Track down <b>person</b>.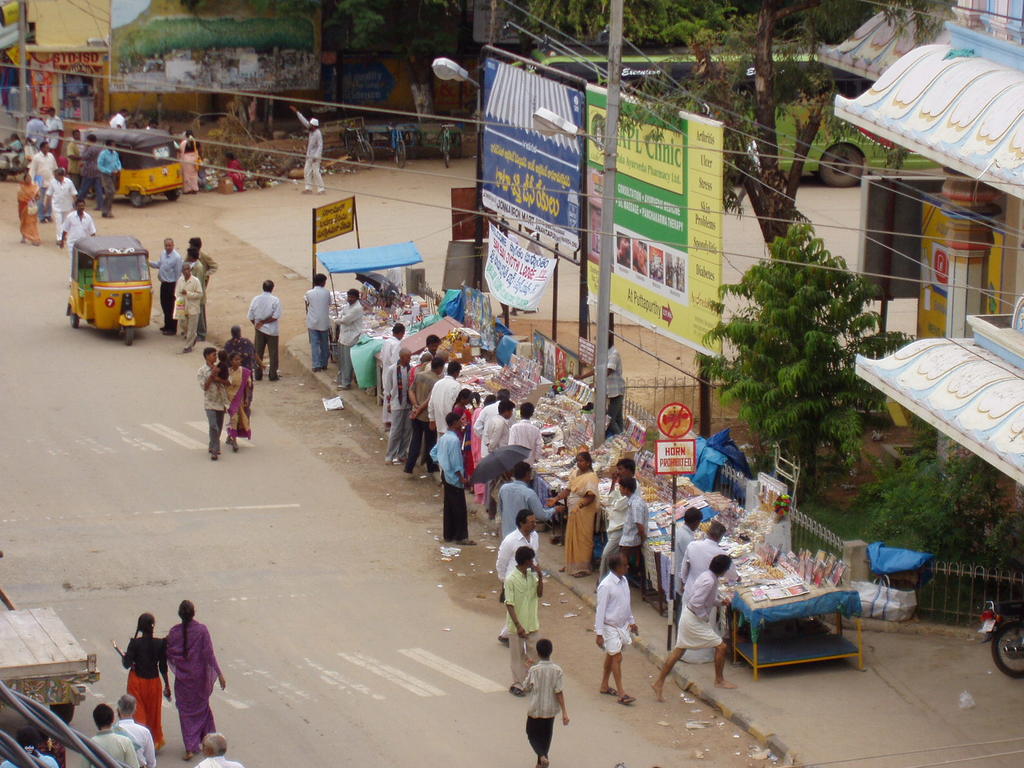
Tracked to bbox=(82, 133, 104, 204).
